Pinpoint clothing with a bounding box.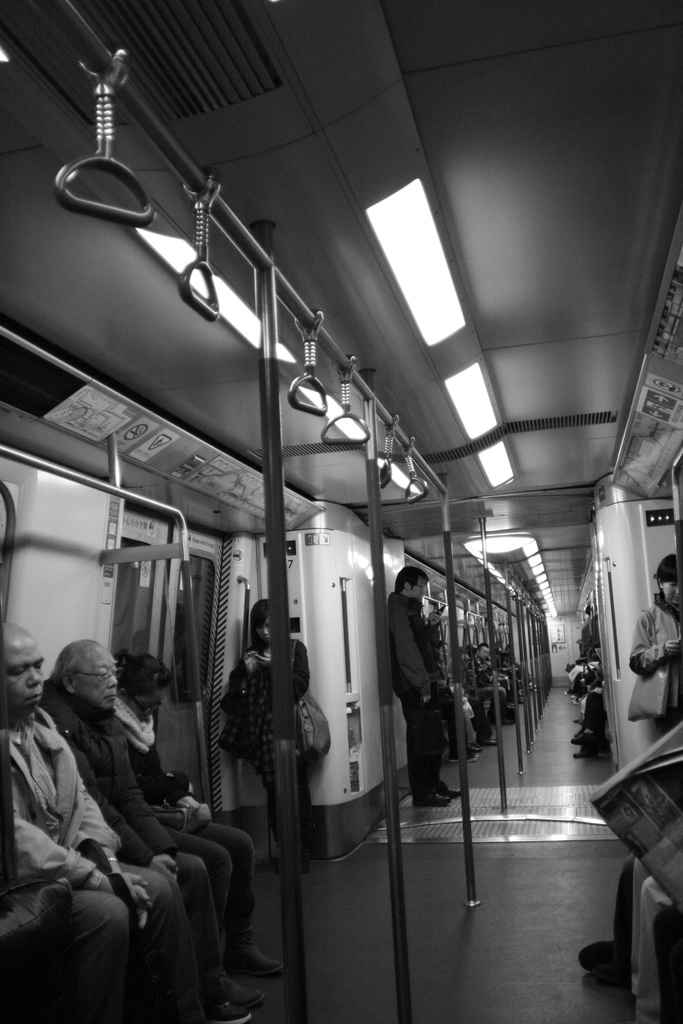
<region>205, 639, 334, 879</region>.
